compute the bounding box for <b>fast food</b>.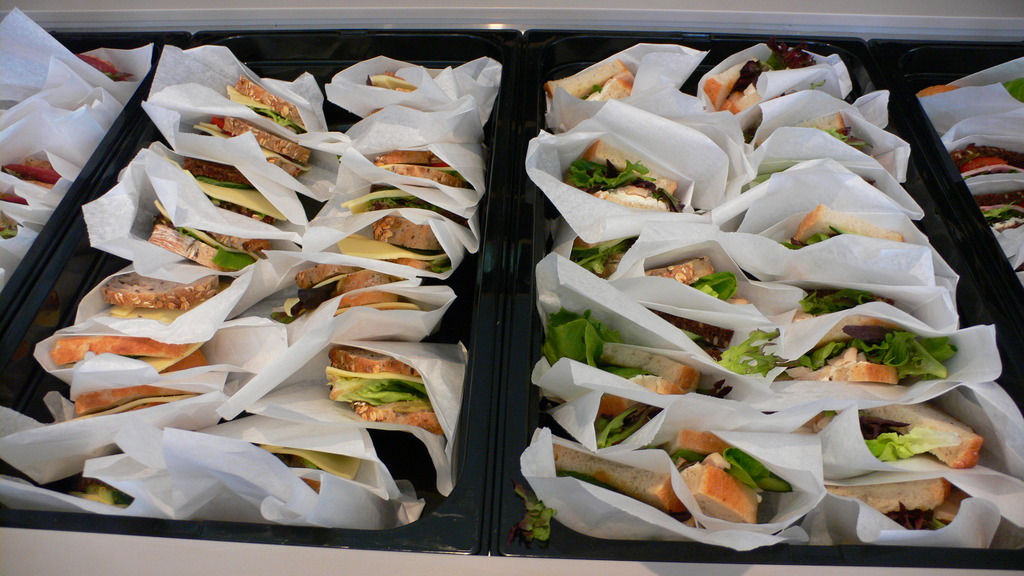
crop(539, 58, 636, 125).
